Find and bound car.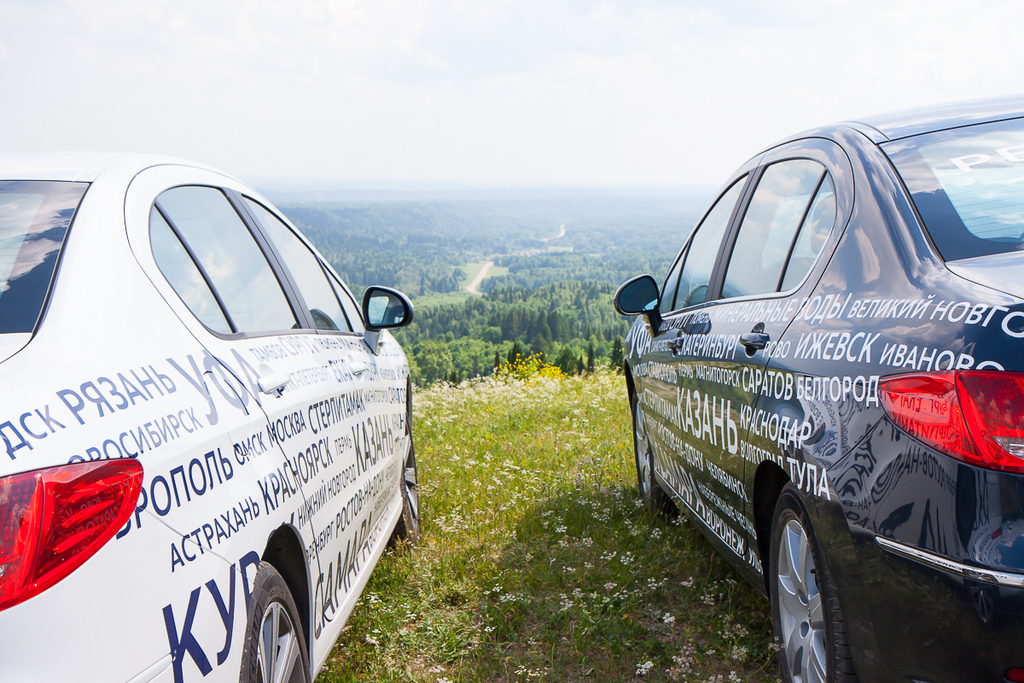
Bound: bbox=[0, 158, 416, 682].
